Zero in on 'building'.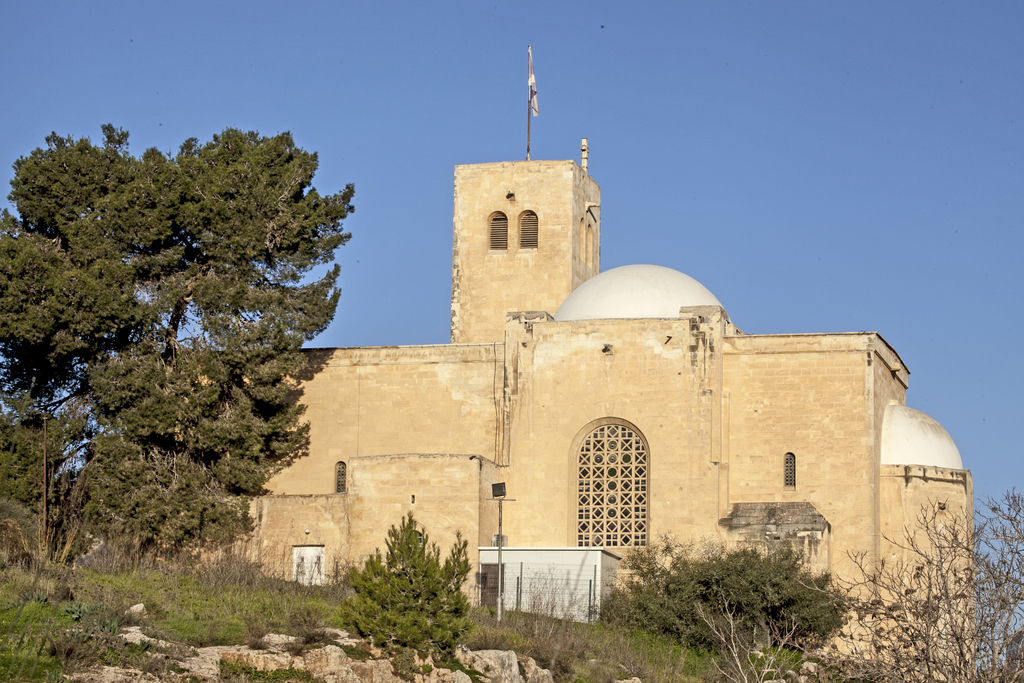
Zeroed in: (x1=144, y1=156, x2=975, y2=682).
